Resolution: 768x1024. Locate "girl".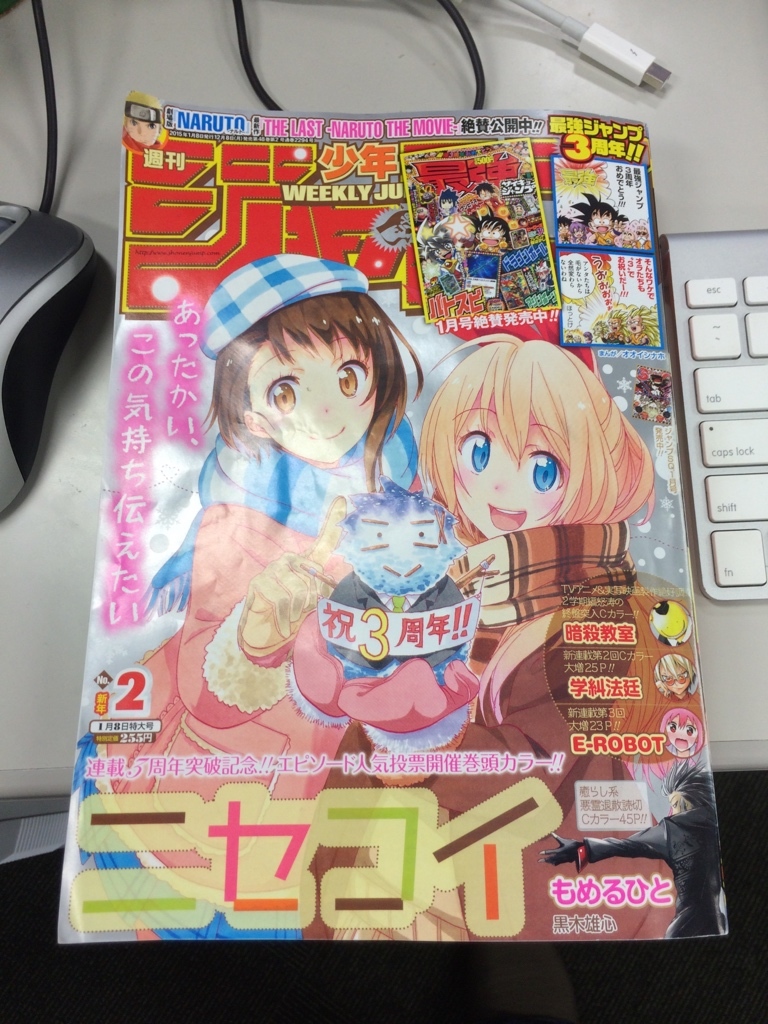
[73, 248, 424, 946].
